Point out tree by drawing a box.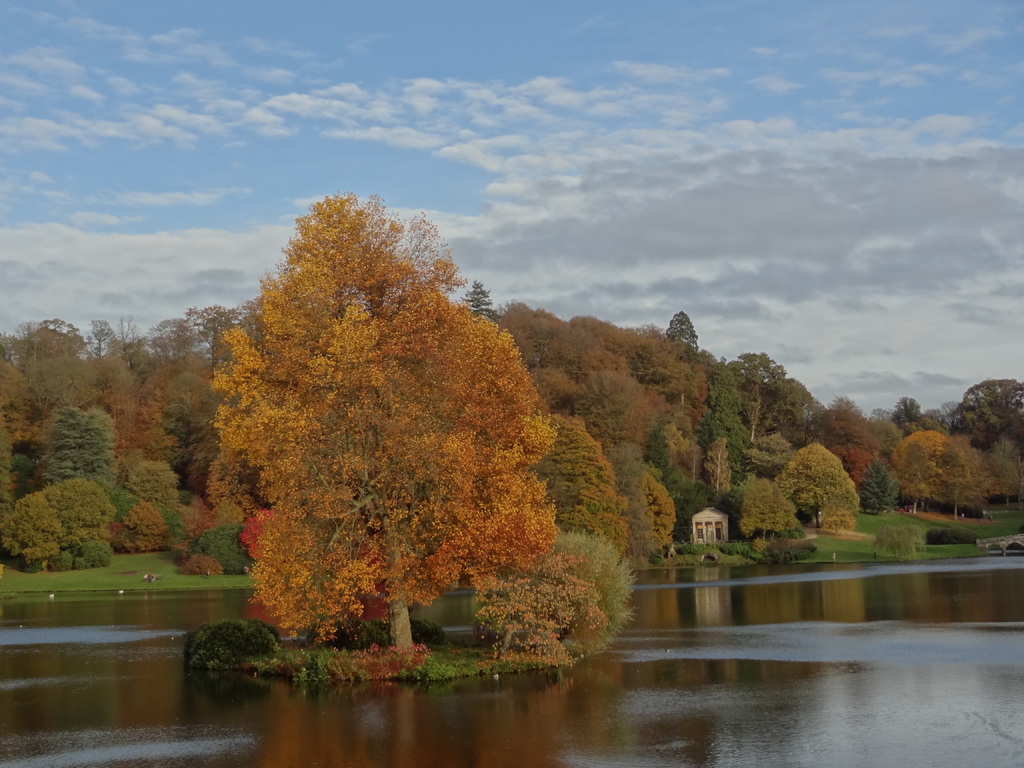
select_region(80, 320, 118, 355).
